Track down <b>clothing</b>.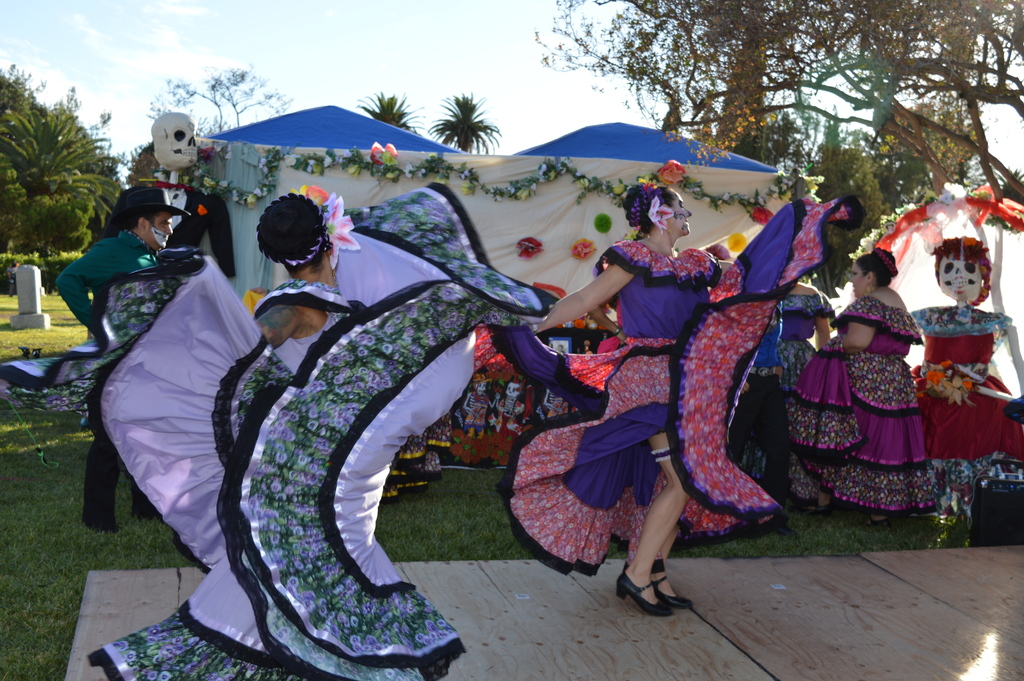
Tracked to (x1=378, y1=411, x2=454, y2=502).
